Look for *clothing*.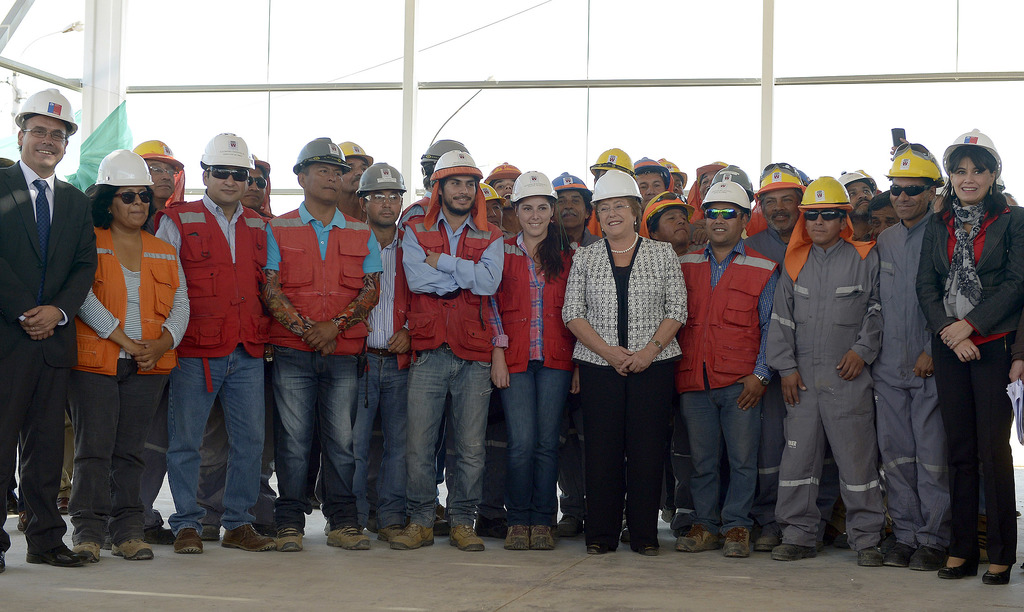
Found: 876 216 957 554.
